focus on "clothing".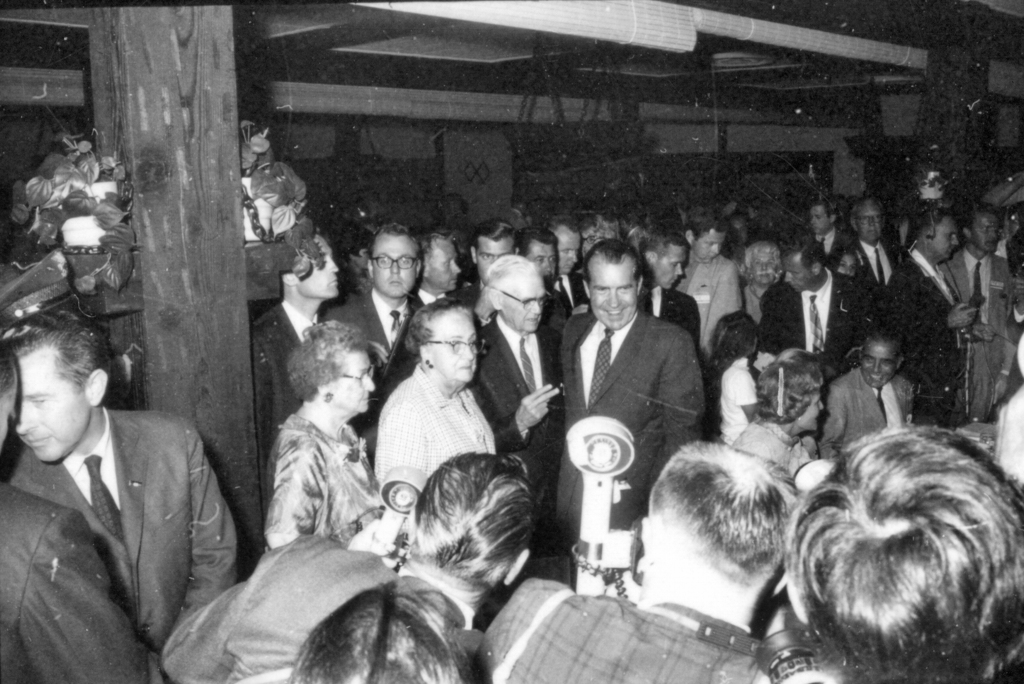
Focused at bbox=[762, 254, 876, 373].
